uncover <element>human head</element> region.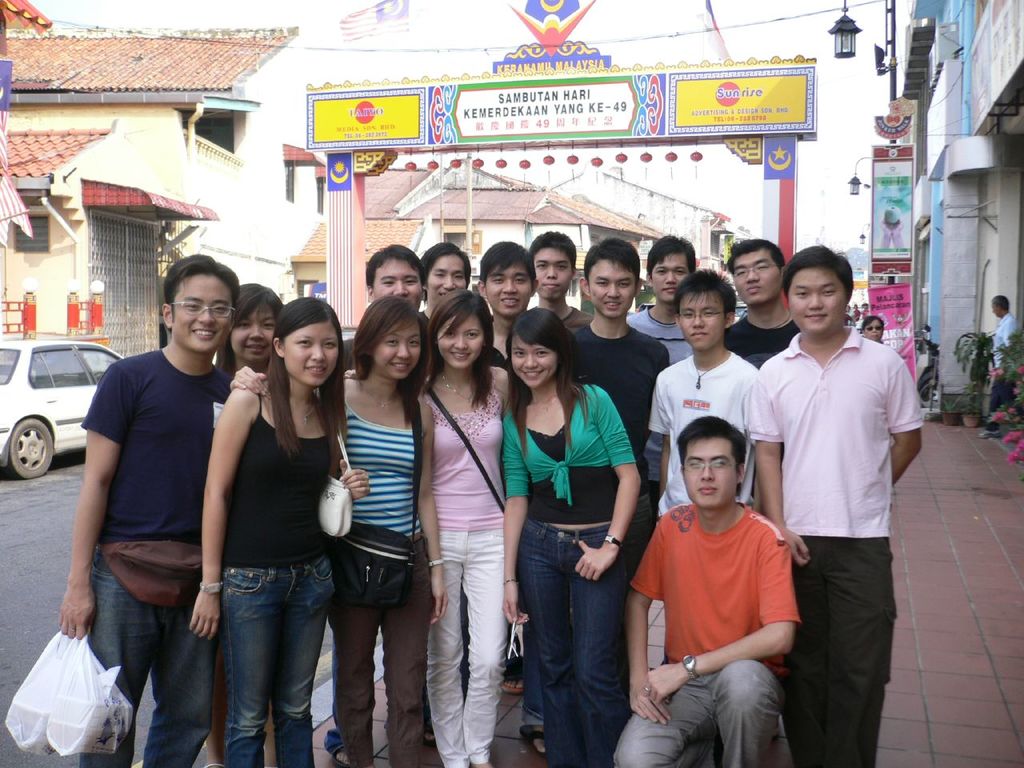
Uncovered: x1=673 y1=269 x2=737 y2=351.
